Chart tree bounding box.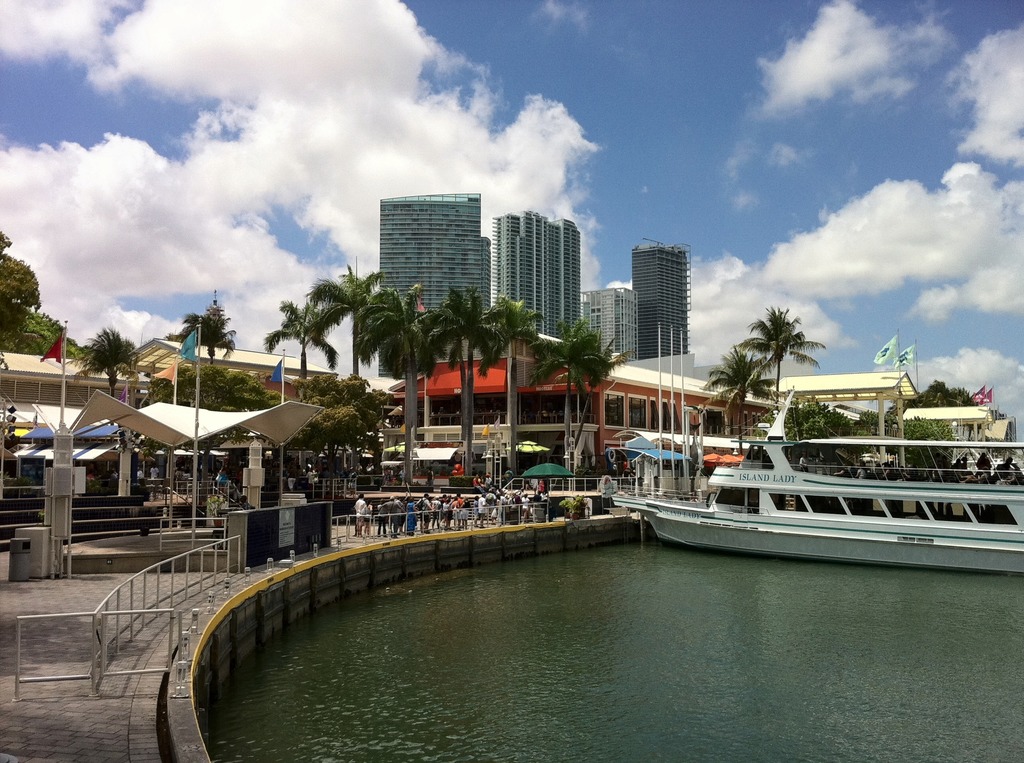
Charted: <box>361,282,430,481</box>.
